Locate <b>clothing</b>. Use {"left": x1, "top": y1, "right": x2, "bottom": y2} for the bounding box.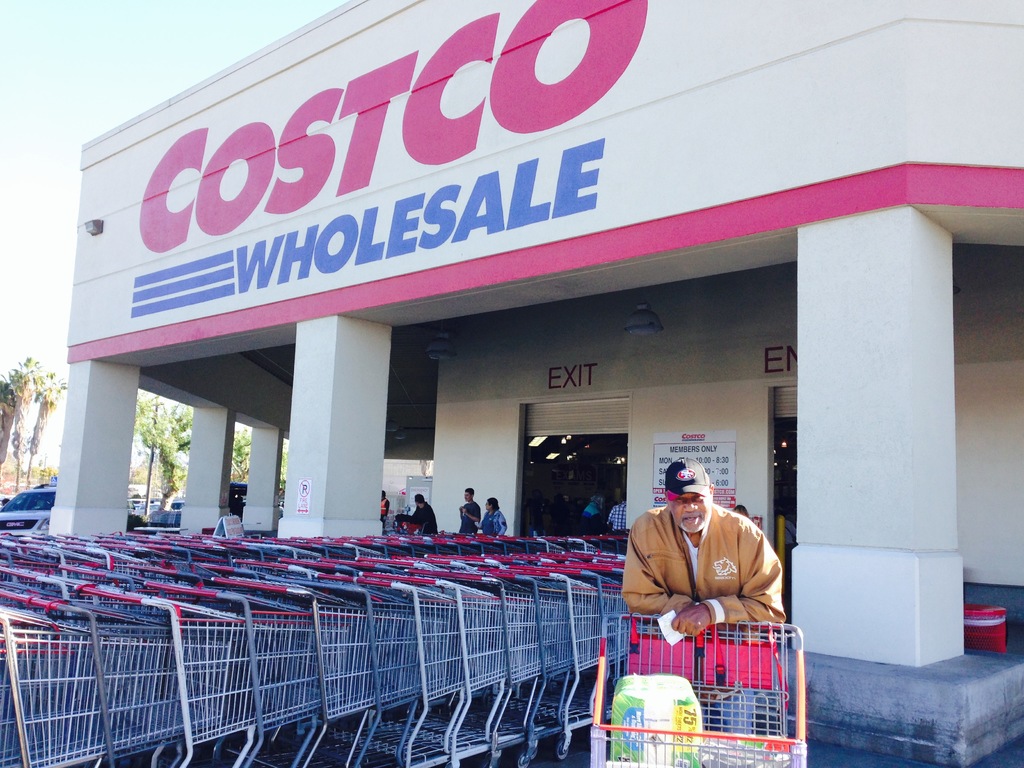
{"left": 456, "top": 501, "right": 483, "bottom": 531}.
